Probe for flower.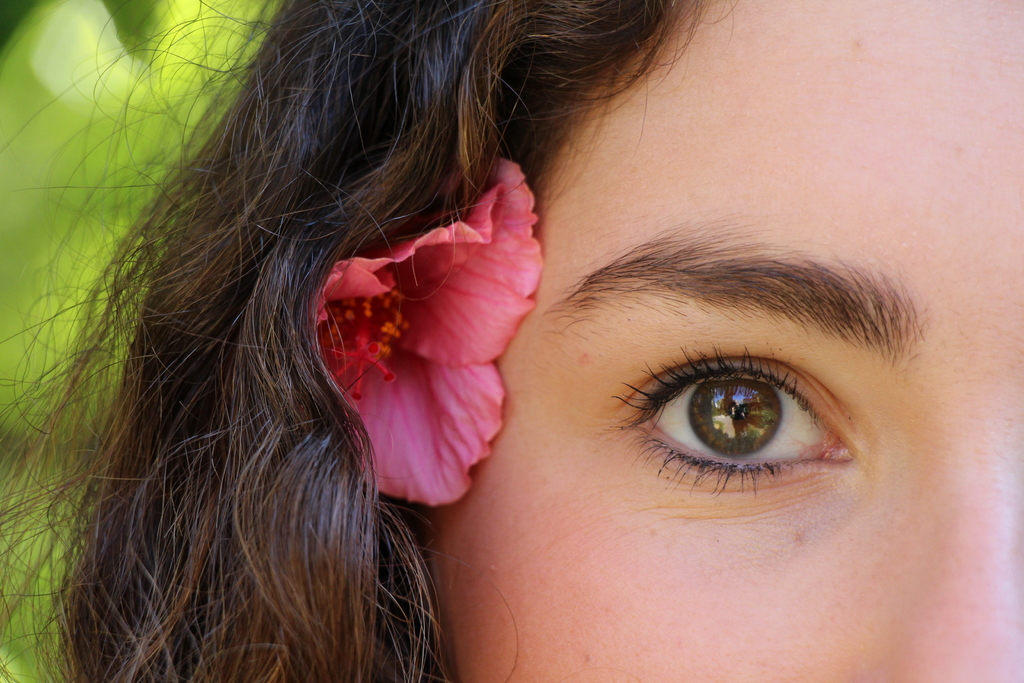
Probe result: (285,148,550,520).
